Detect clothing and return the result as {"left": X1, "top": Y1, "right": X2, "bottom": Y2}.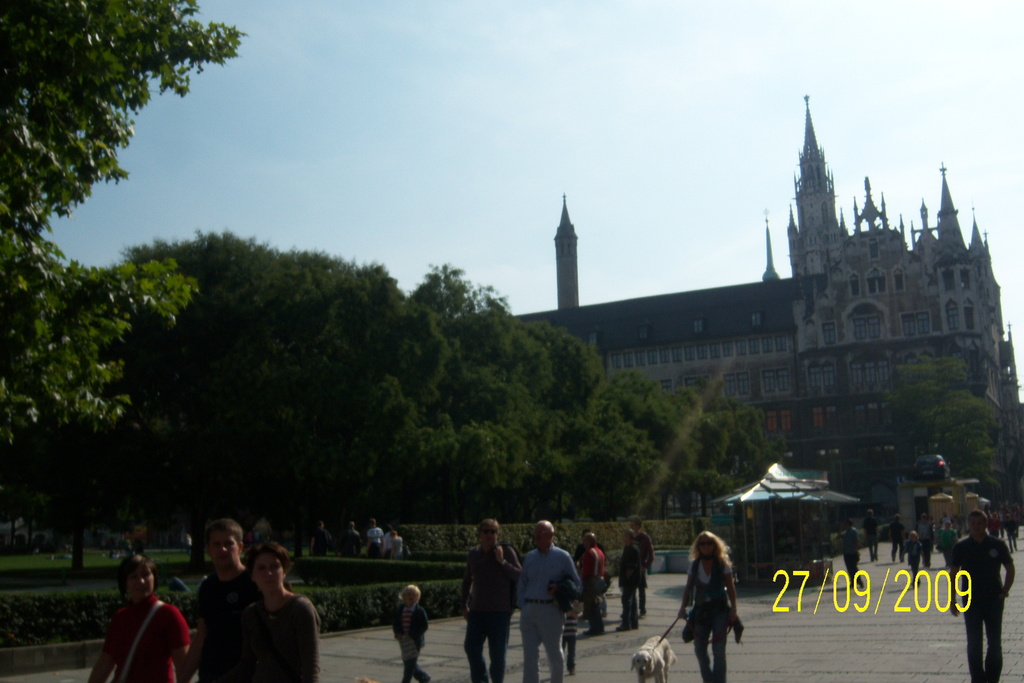
{"left": 521, "top": 544, "right": 581, "bottom": 682}.
